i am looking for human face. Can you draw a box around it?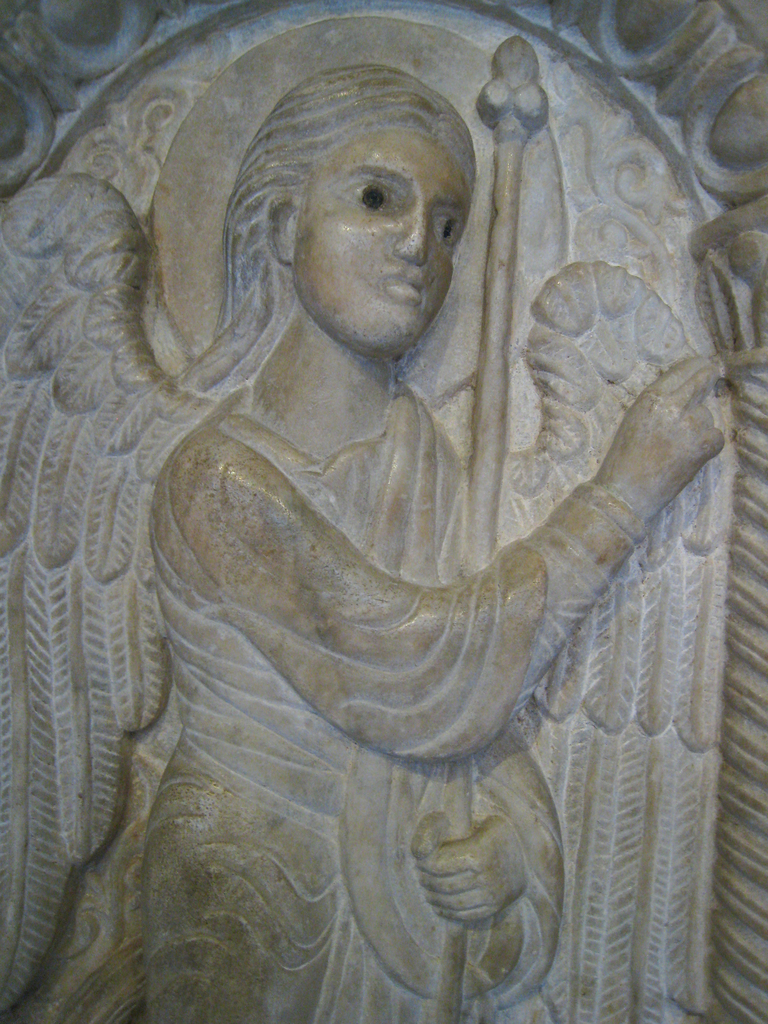
Sure, the bounding box is bbox=(292, 125, 472, 356).
